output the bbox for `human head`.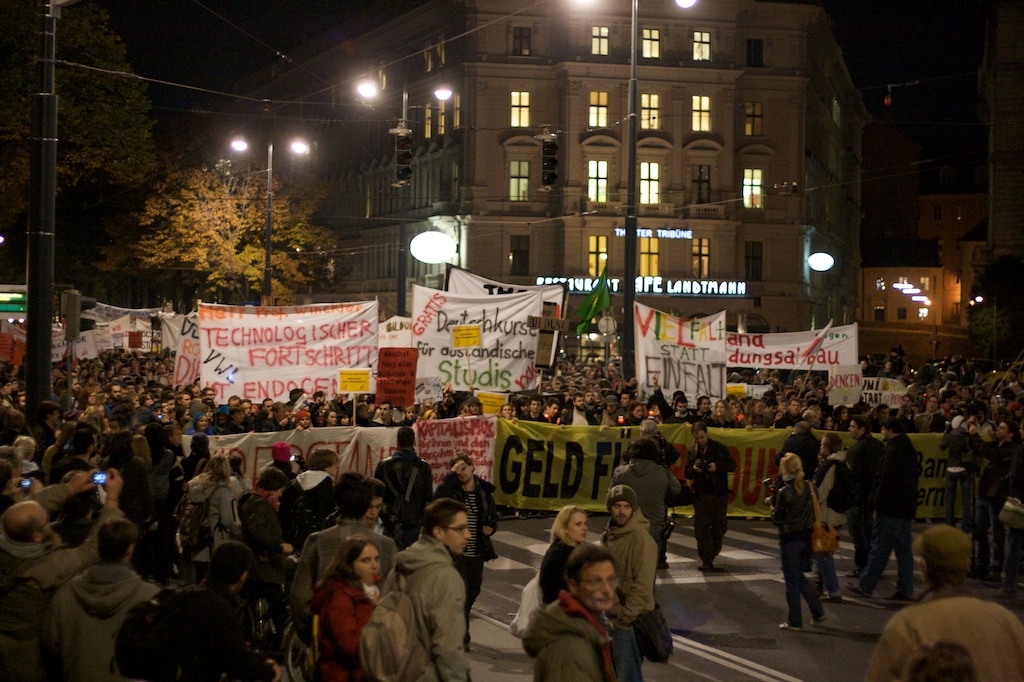
detection(363, 479, 384, 527).
